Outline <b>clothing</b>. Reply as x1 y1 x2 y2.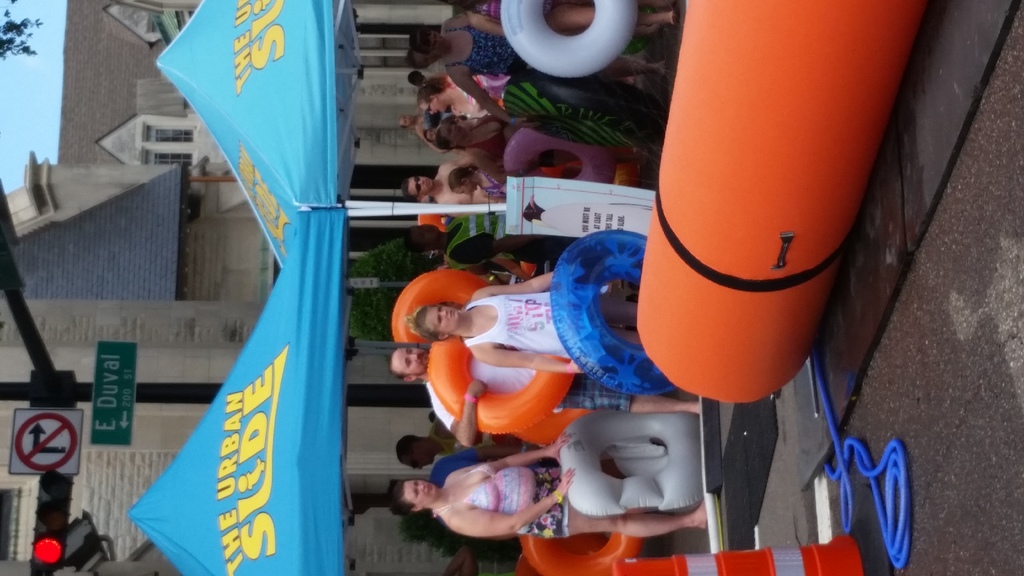
428 339 627 436.
